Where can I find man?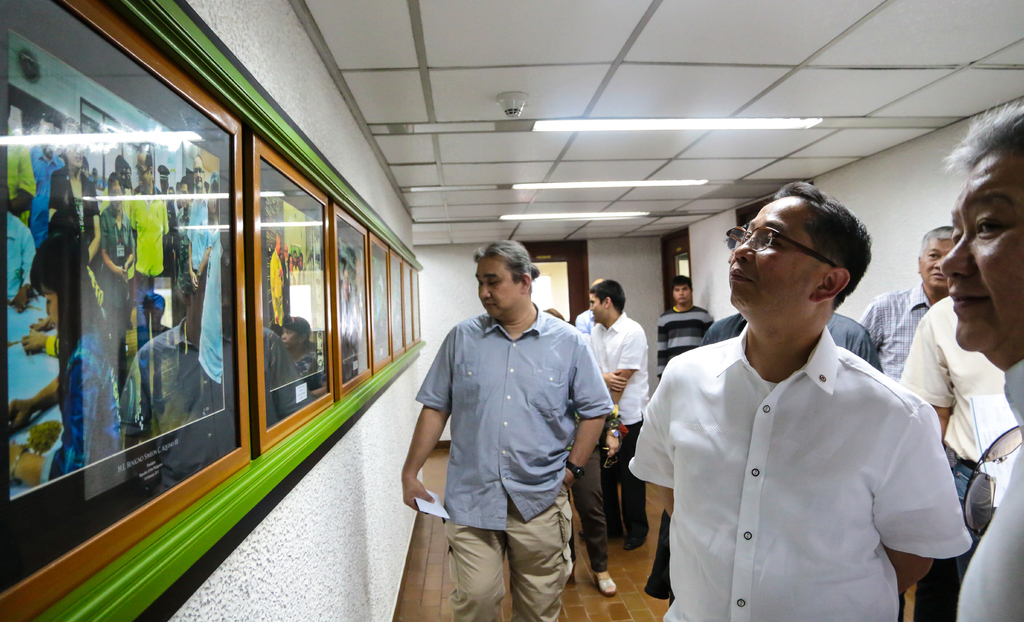
You can find it at box(858, 227, 963, 621).
